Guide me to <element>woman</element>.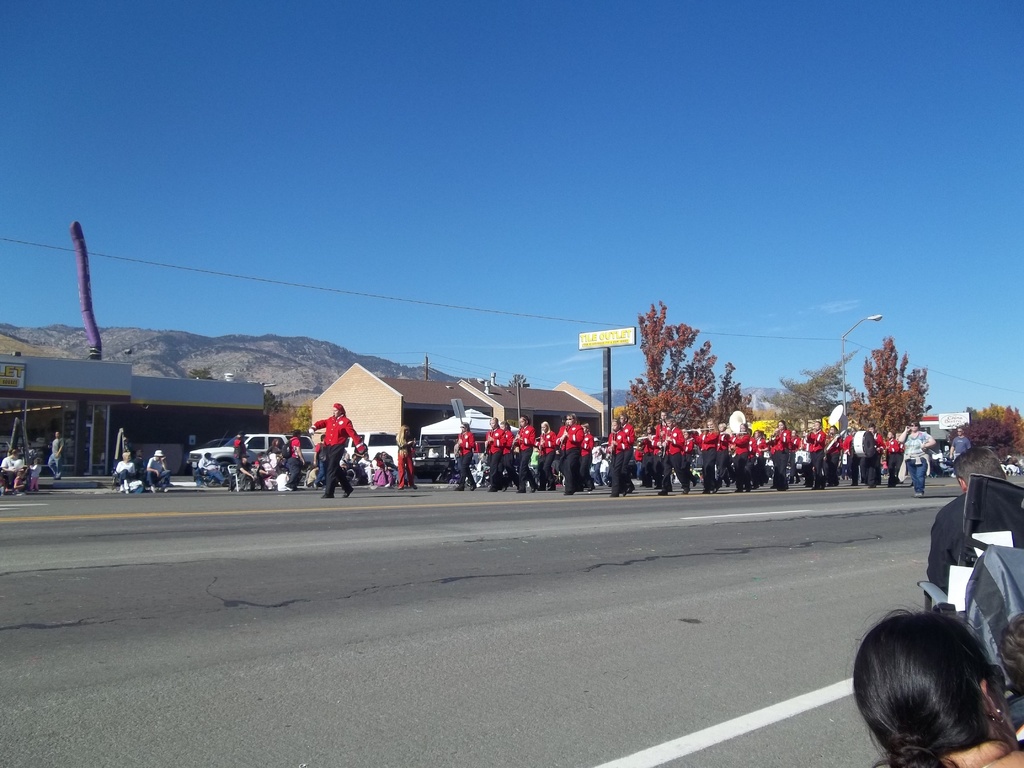
Guidance: (left=696, top=415, right=721, bottom=494).
